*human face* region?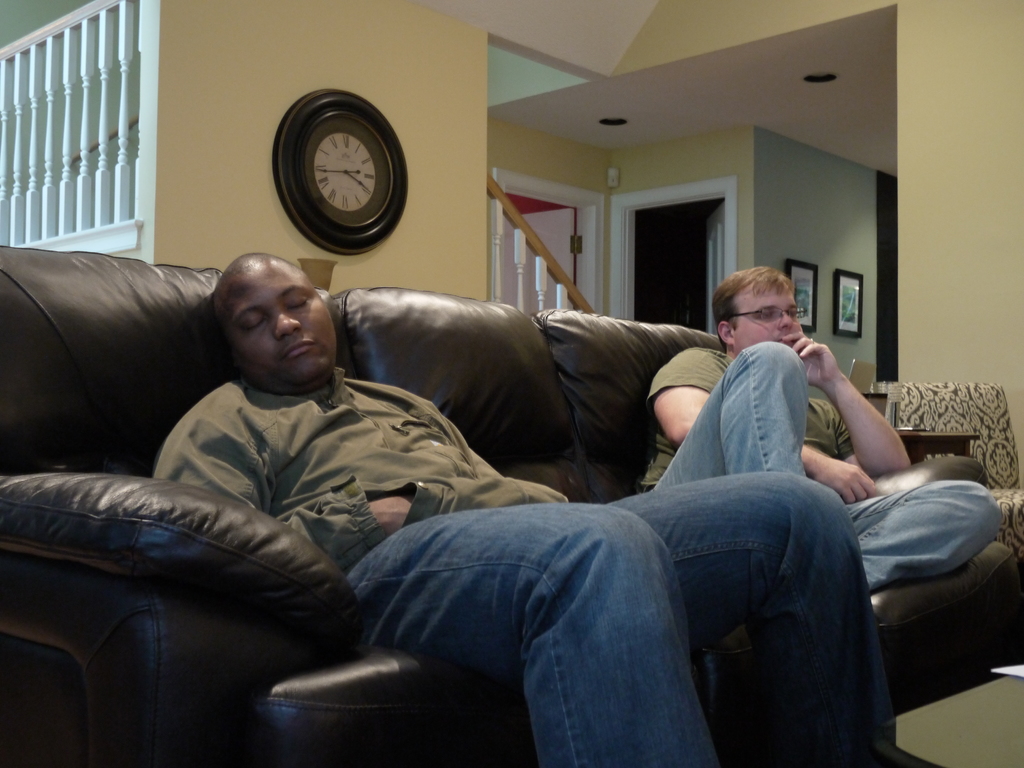
locate(220, 259, 330, 387)
